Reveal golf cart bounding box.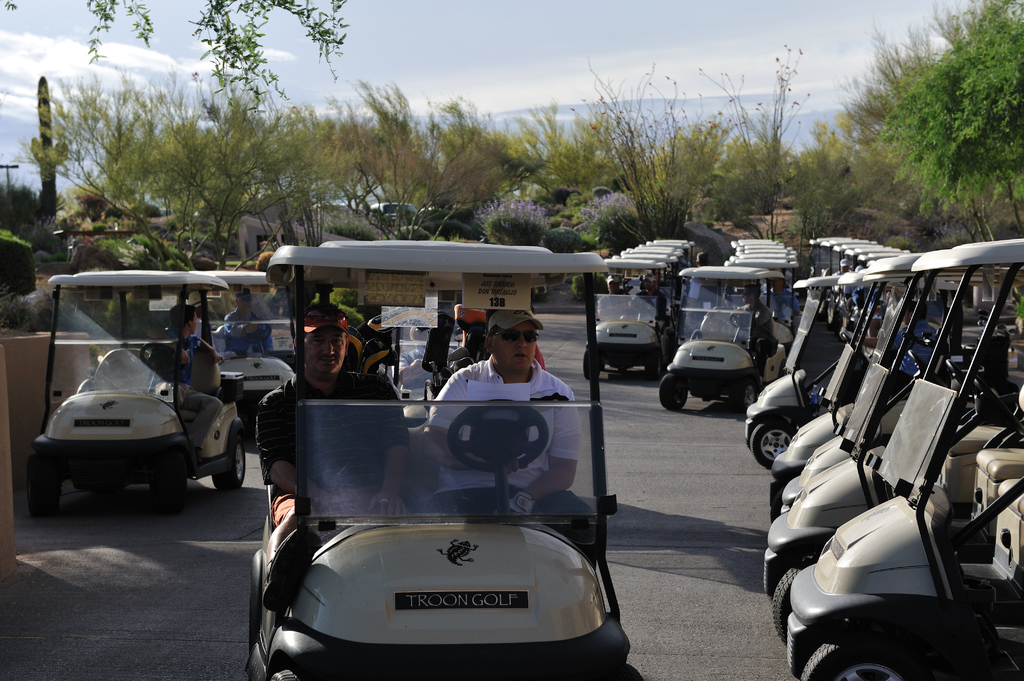
Revealed: 19,268,250,518.
